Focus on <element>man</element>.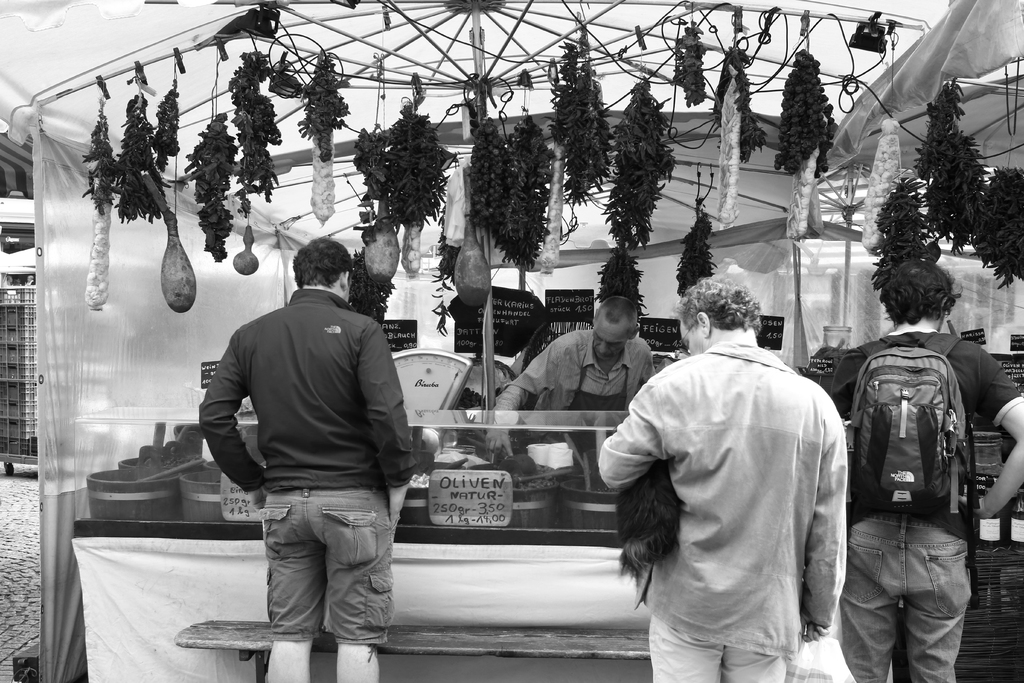
Focused at <box>486,295,657,452</box>.
